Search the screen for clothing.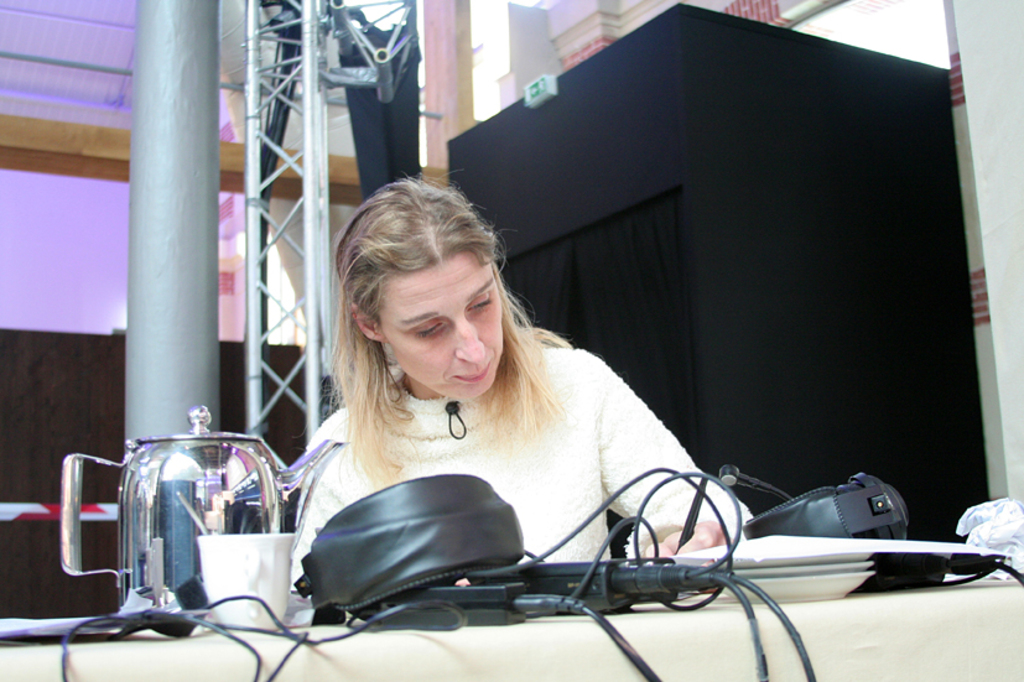
Found at left=279, top=339, right=760, bottom=604.
